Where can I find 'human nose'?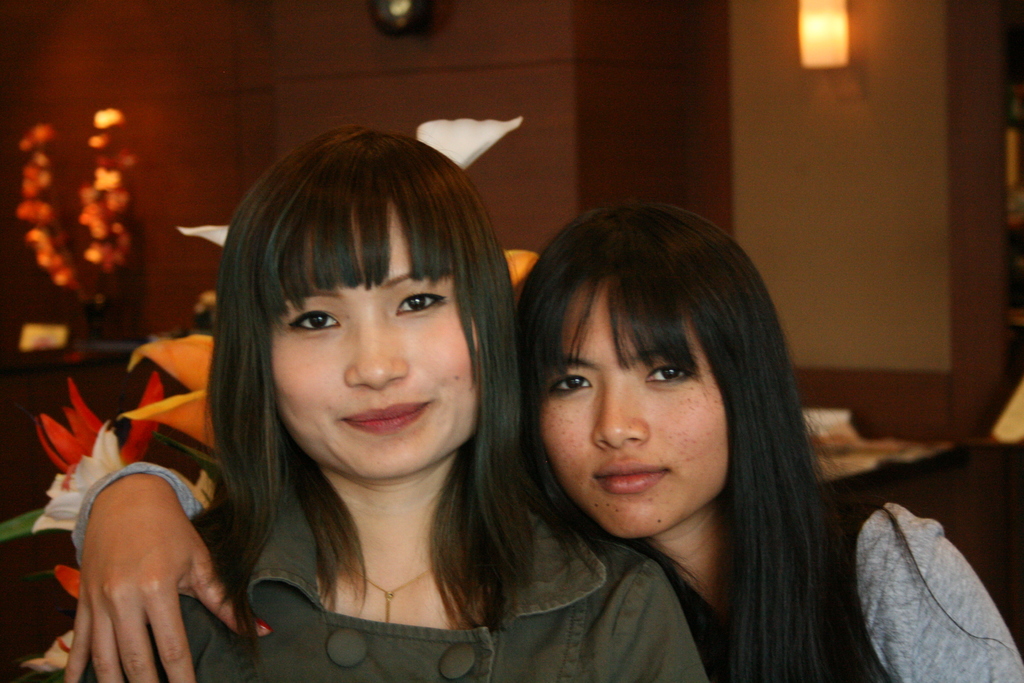
You can find it at crop(344, 308, 411, 391).
